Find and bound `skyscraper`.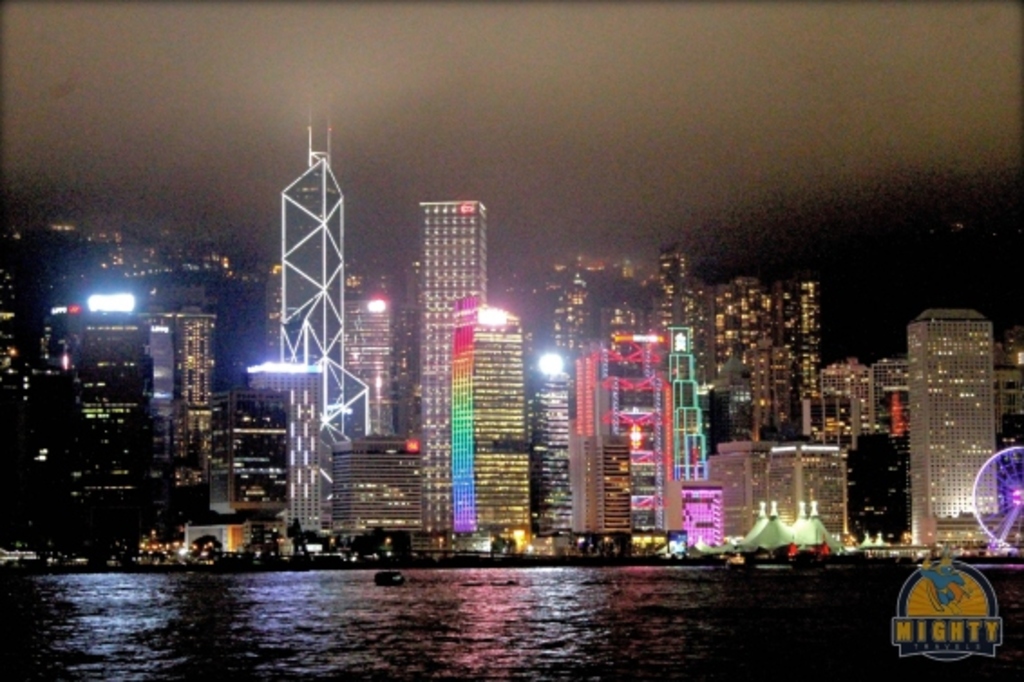
Bound: Rect(407, 197, 498, 554).
